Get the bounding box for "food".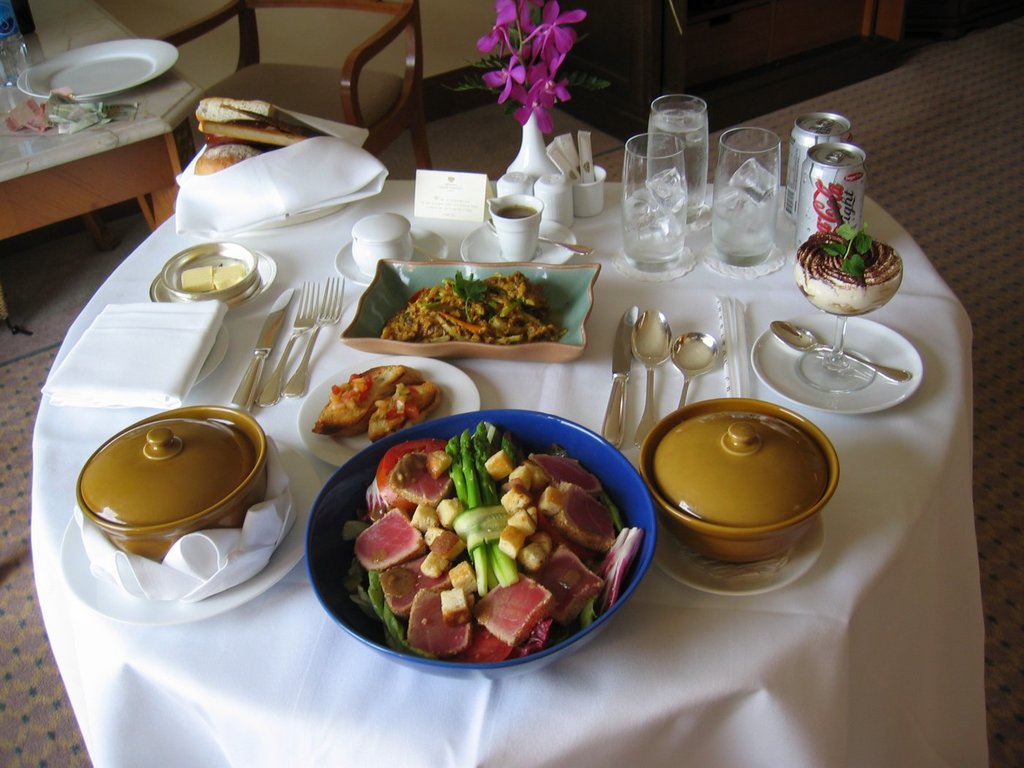
bbox(378, 268, 571, 345).
